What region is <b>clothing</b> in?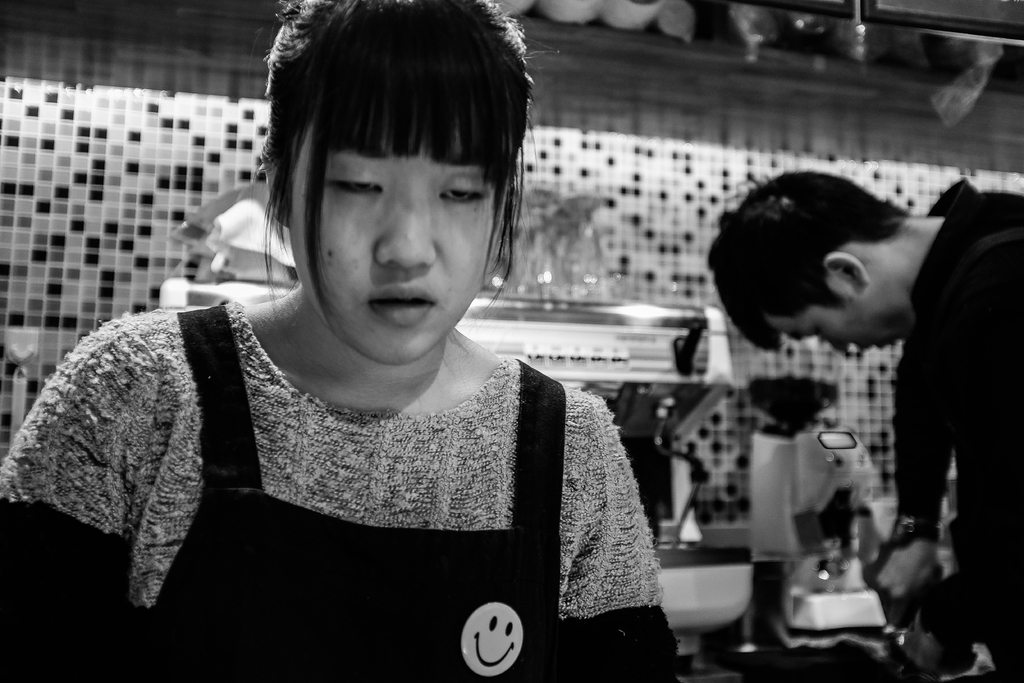
{"left": 0, "top": 210, "right": 693, "bottom": 682}.
